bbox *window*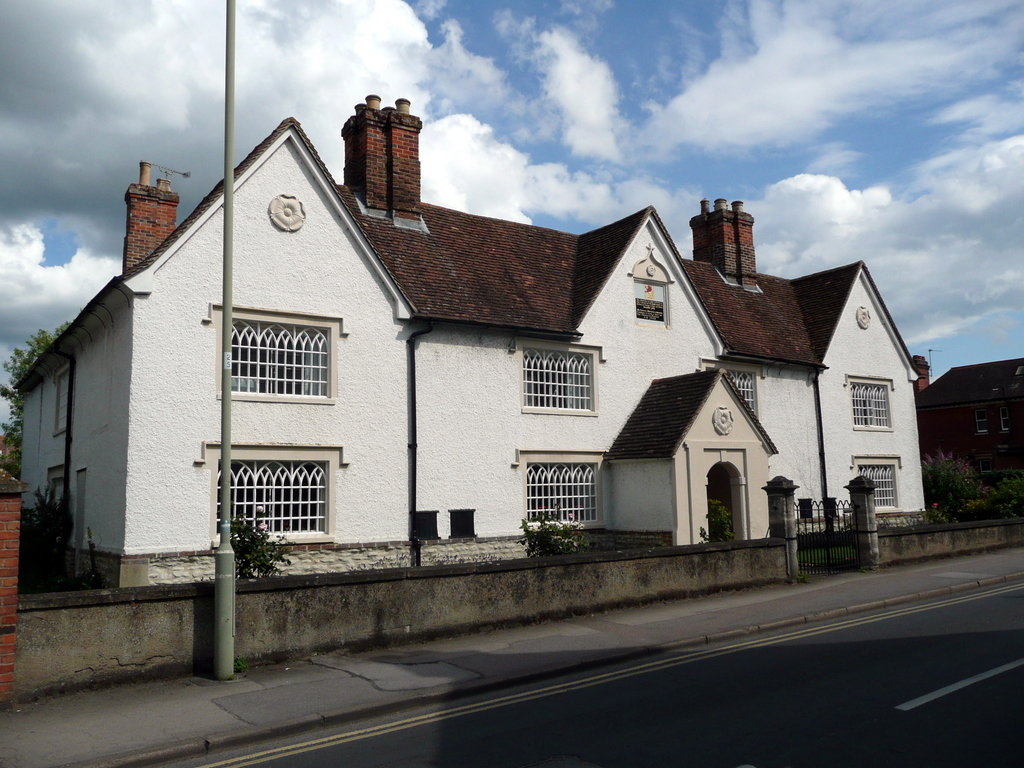
bbox=(210, 434, 340, 560)
